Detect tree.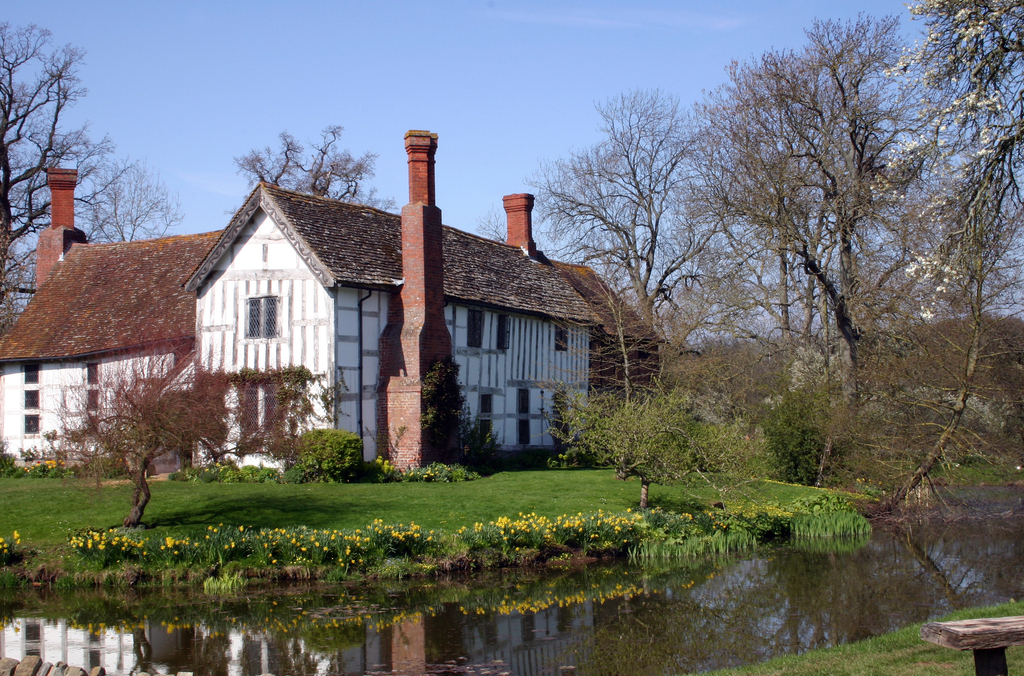
Detected at box=[228, 120, 399, 214].
